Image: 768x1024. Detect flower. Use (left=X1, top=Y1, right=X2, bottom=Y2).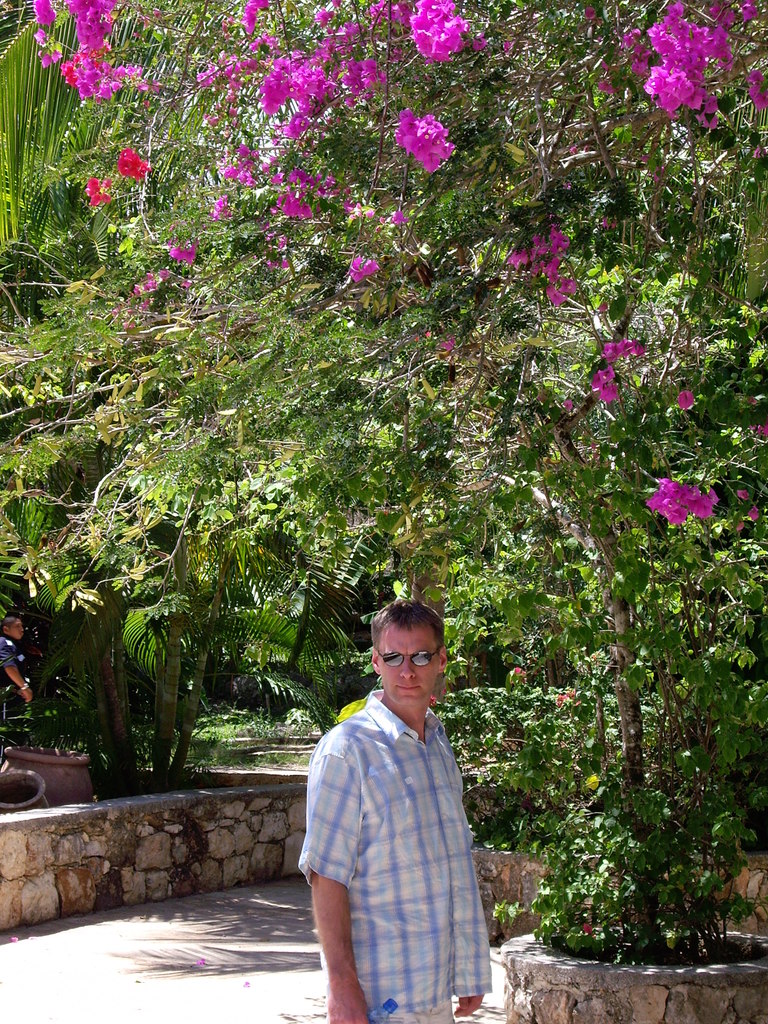
(left=515, top=662, right=527, bottom=683).
